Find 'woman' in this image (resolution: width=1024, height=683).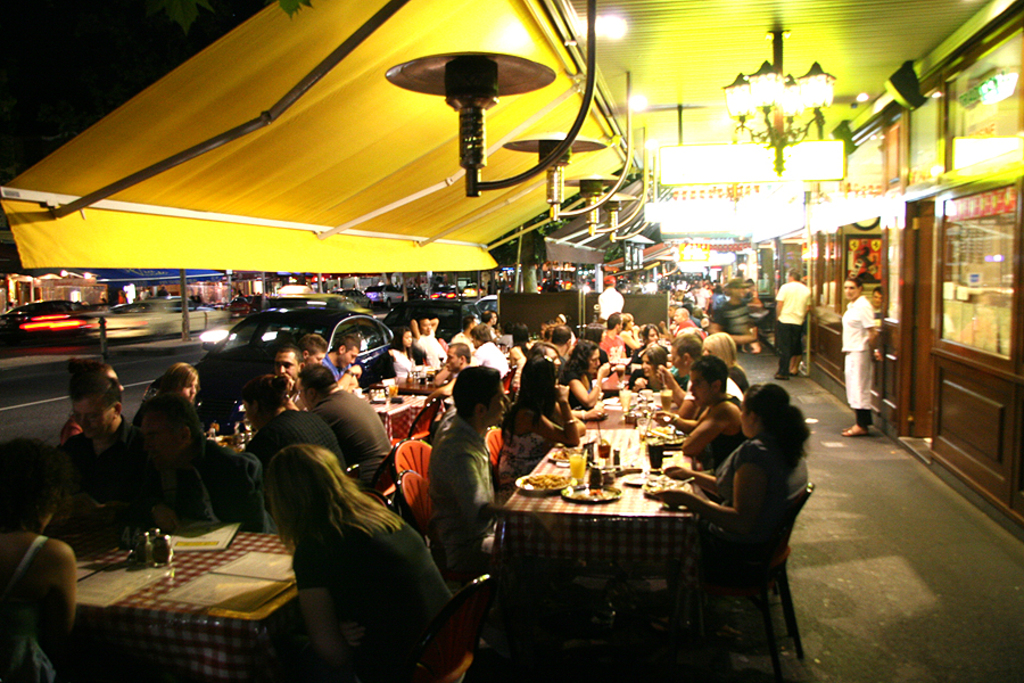
BBox(631, 322, 666, 359).
